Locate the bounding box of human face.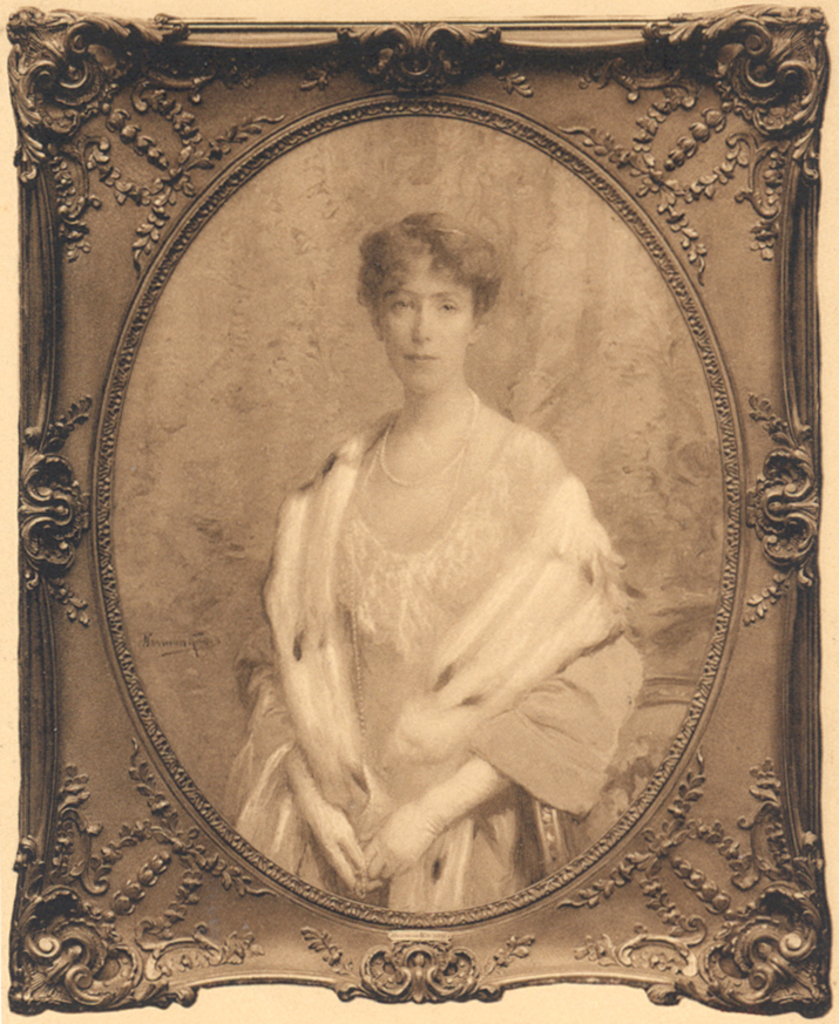
Bounding box: box(374, 251, 475, 394).
